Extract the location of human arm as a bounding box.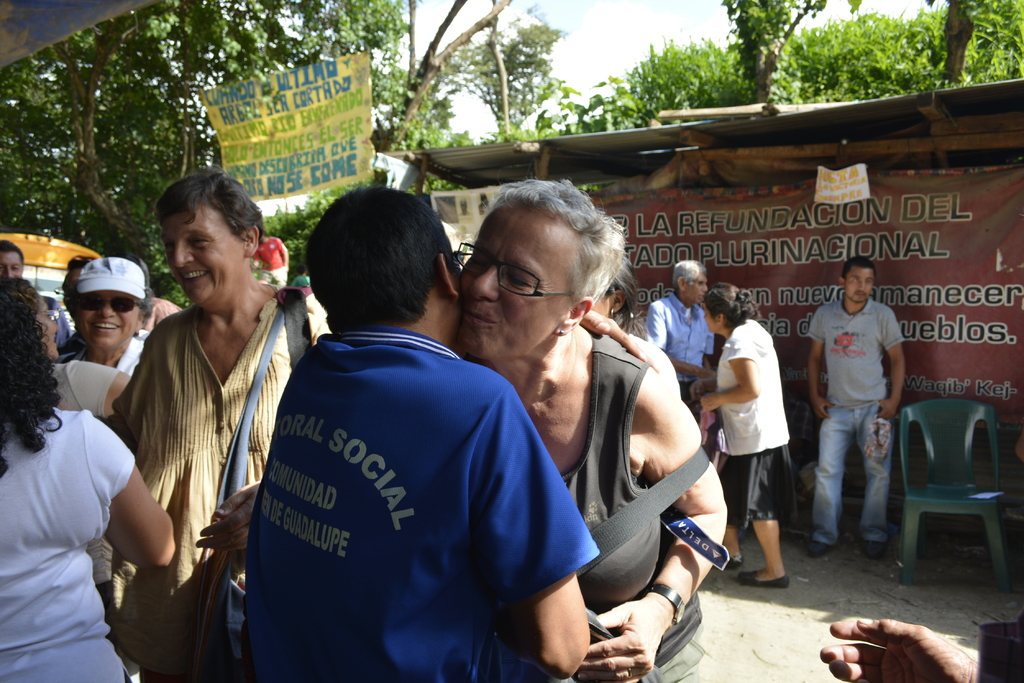
x1=194, y1=475, x2=260, y2=559.
